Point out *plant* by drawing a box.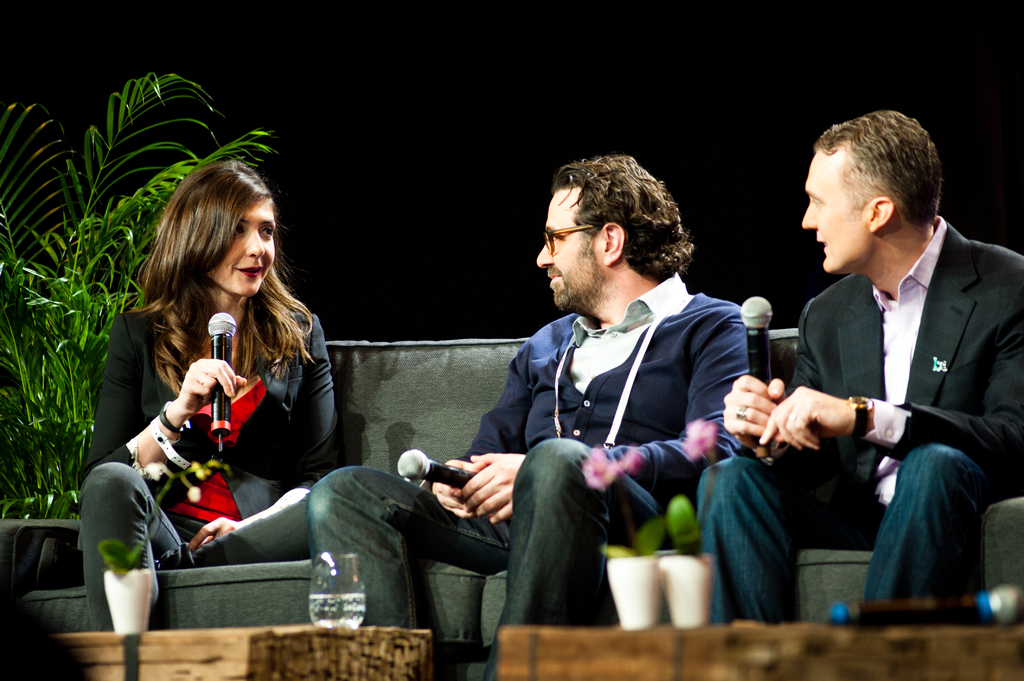
bbox=(665, 495, 701, 551).
